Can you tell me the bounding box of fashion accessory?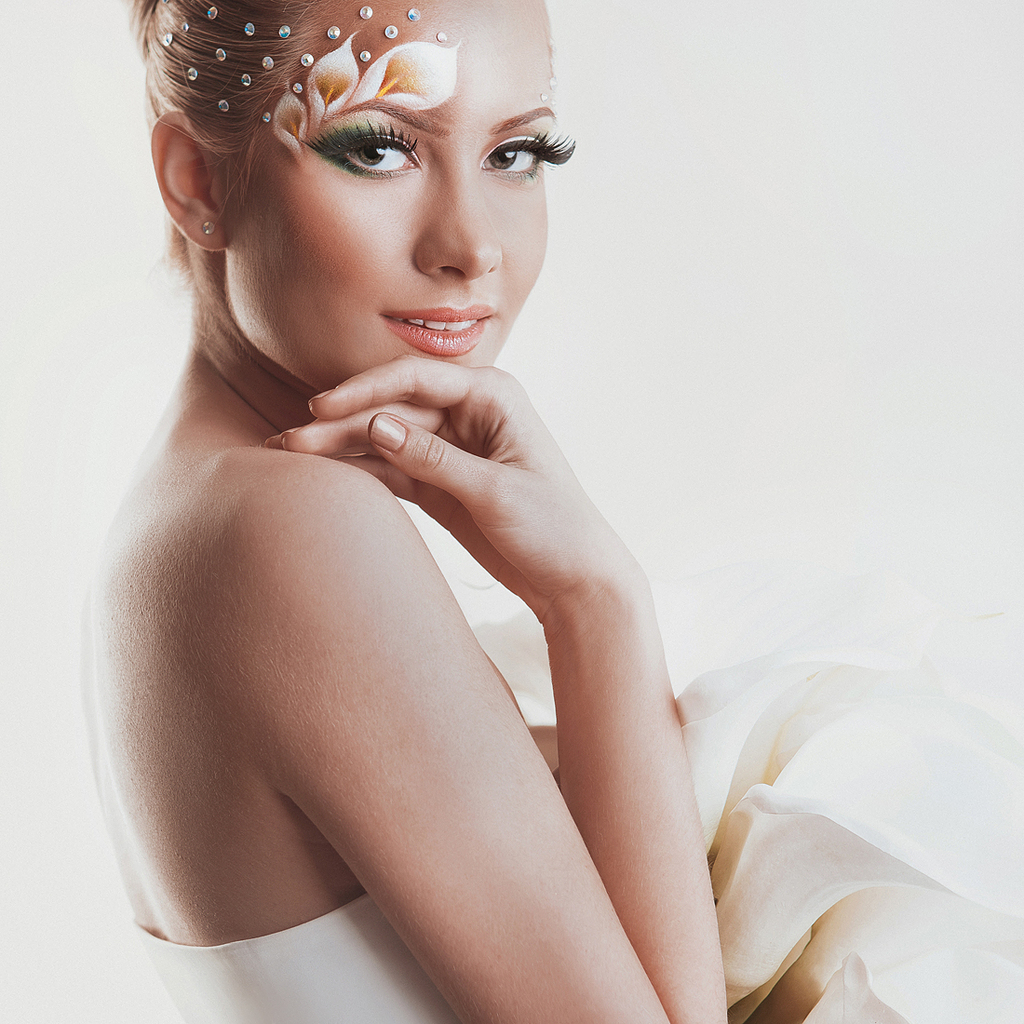
bbox=[357, 46, 373, 61].
